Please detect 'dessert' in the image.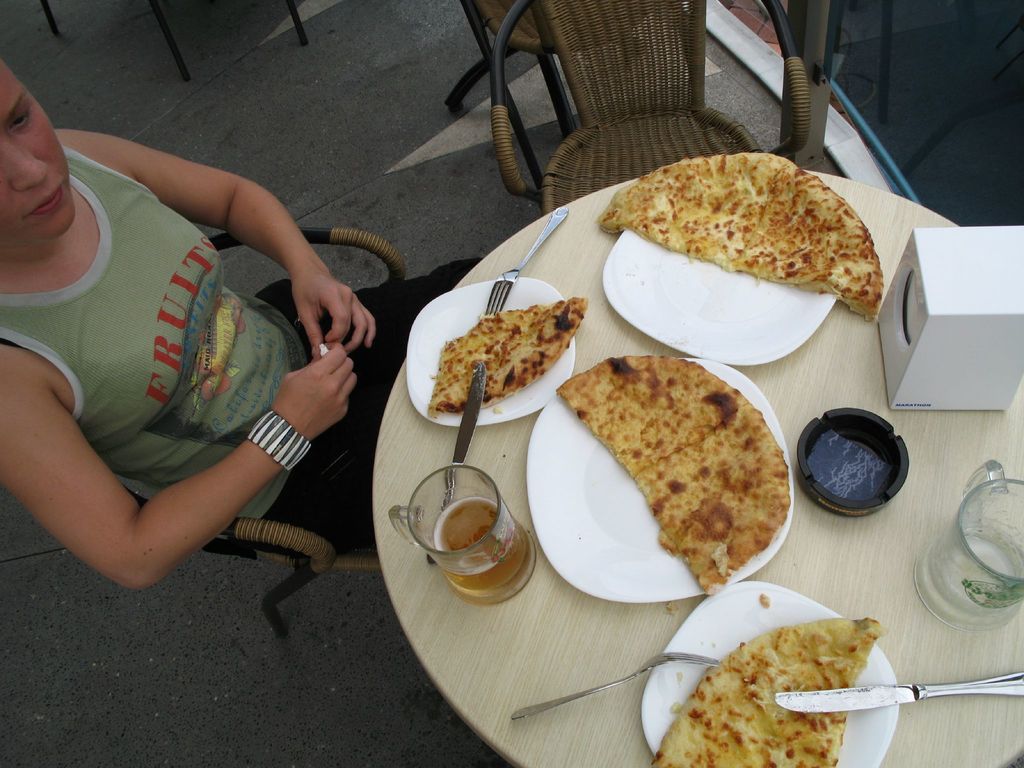
x1=596 y1=157 x2=892 y2=308.
